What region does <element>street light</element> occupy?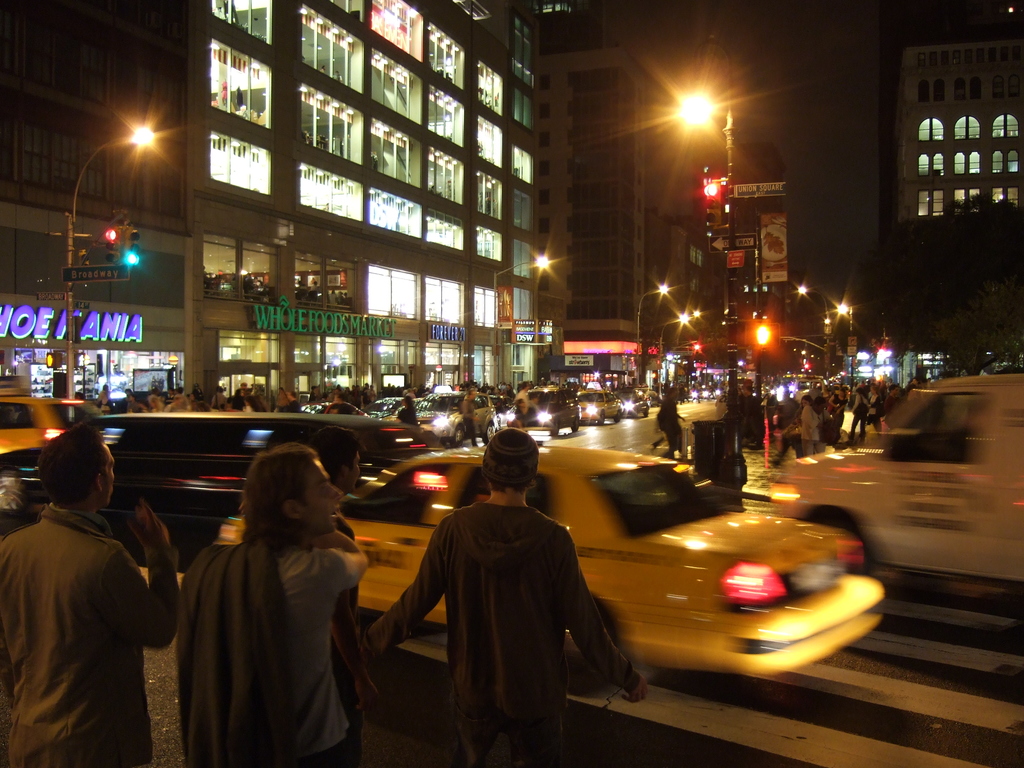
435,363,442,385.
